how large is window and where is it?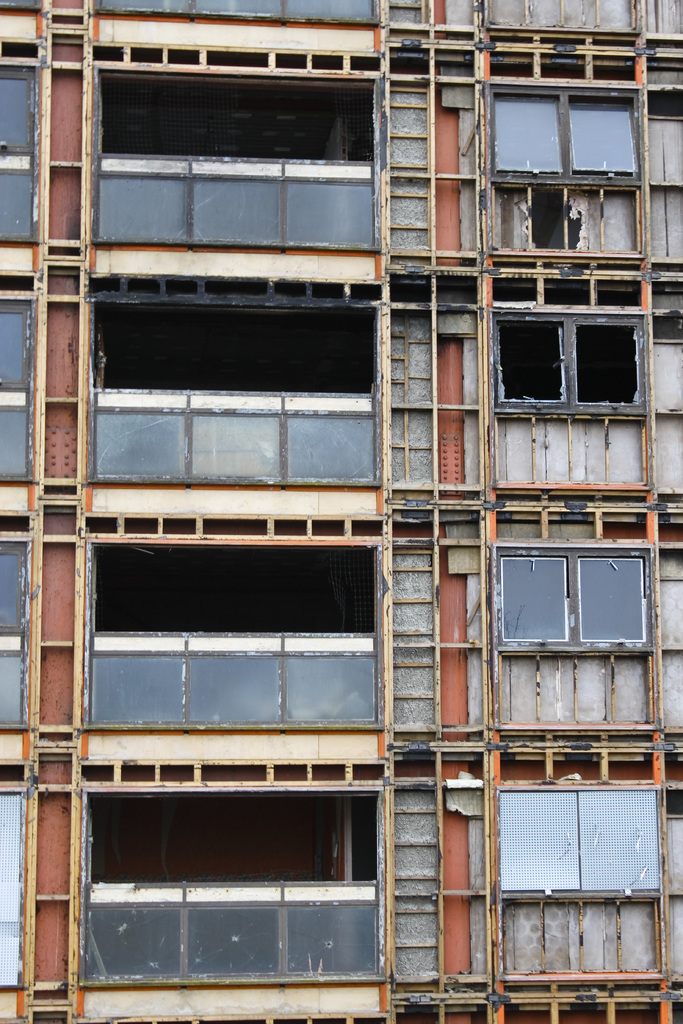
Bounding box: l=490, t=76, r=644, b=188.
